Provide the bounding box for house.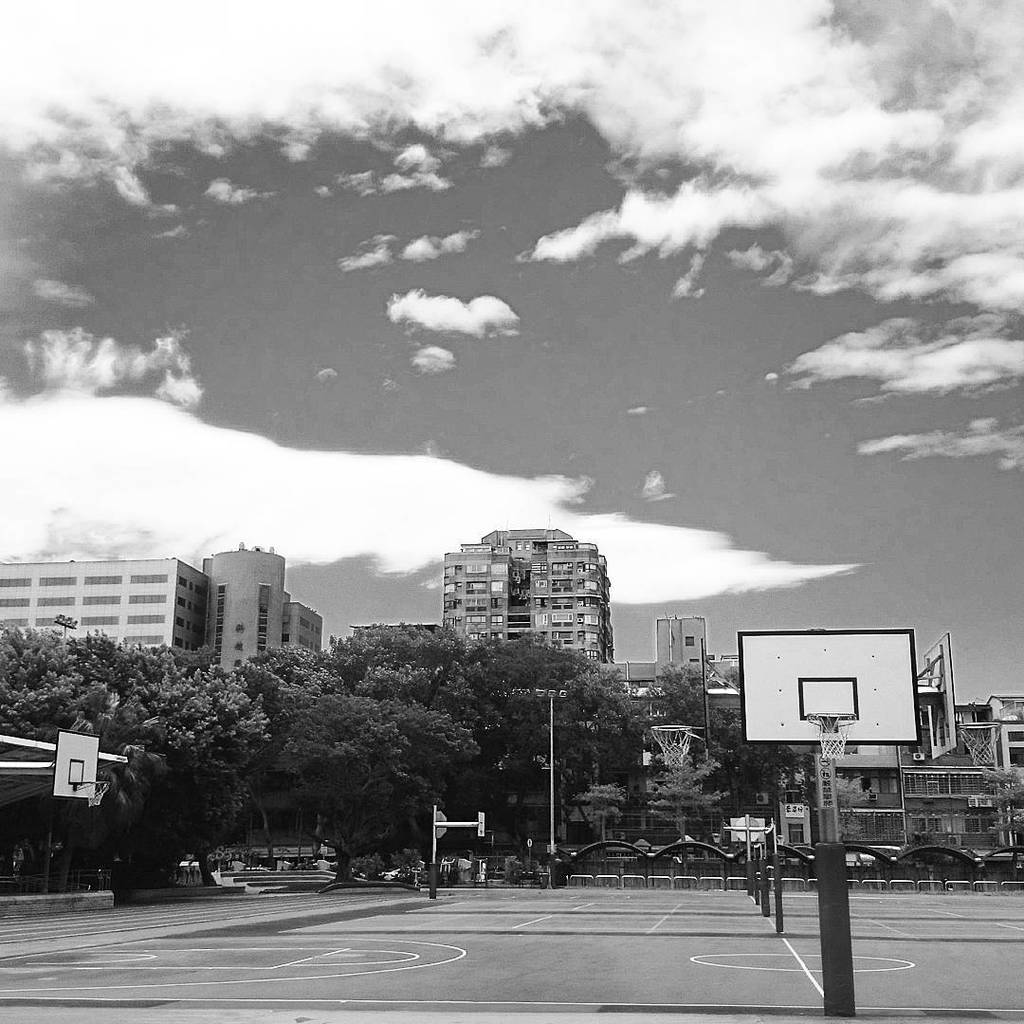
x1=435 y1=531 x2=617 y2=670.
